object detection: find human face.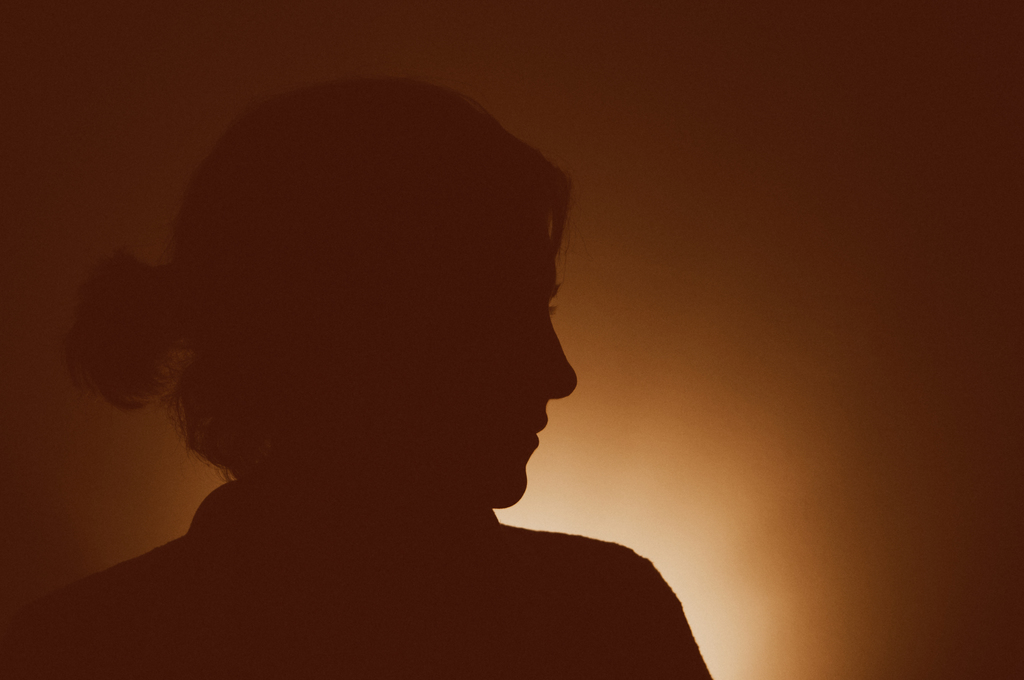
496,220,575,506.
